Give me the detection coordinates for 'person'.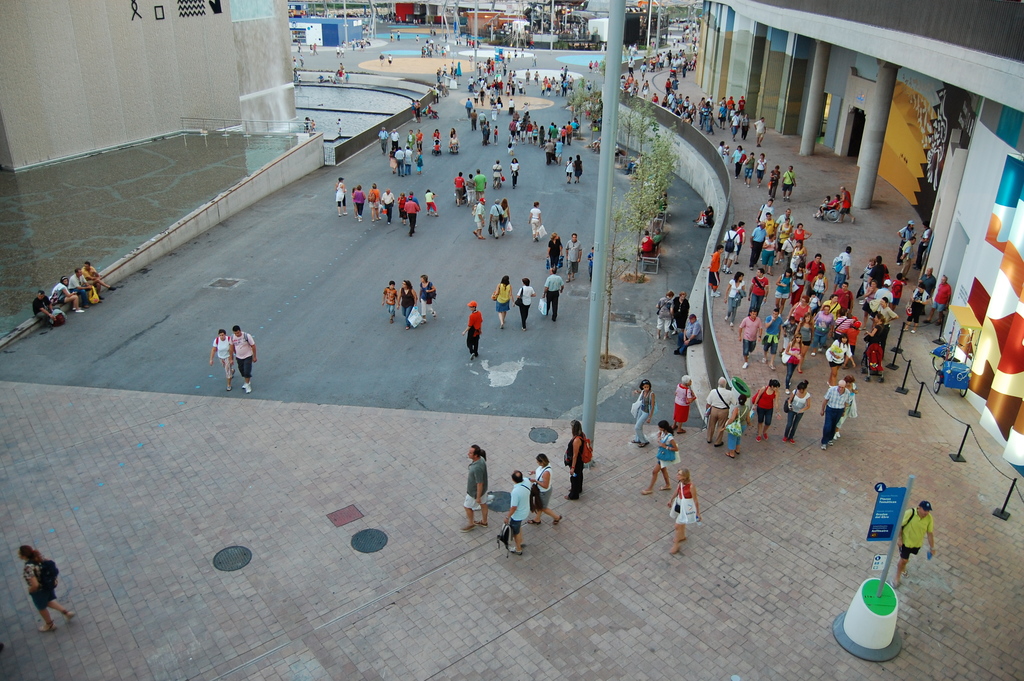
pyautogui.locateOnScreen(499, 198, 511, 239).
